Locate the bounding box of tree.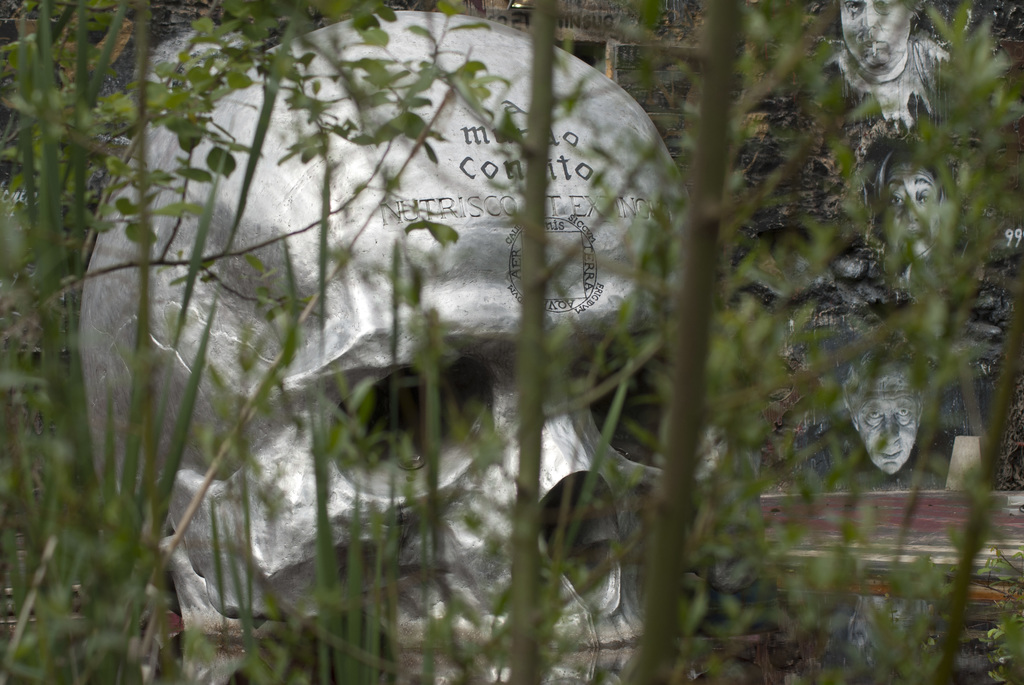
Bounding box: crop(0, 0, 1023, 684).
